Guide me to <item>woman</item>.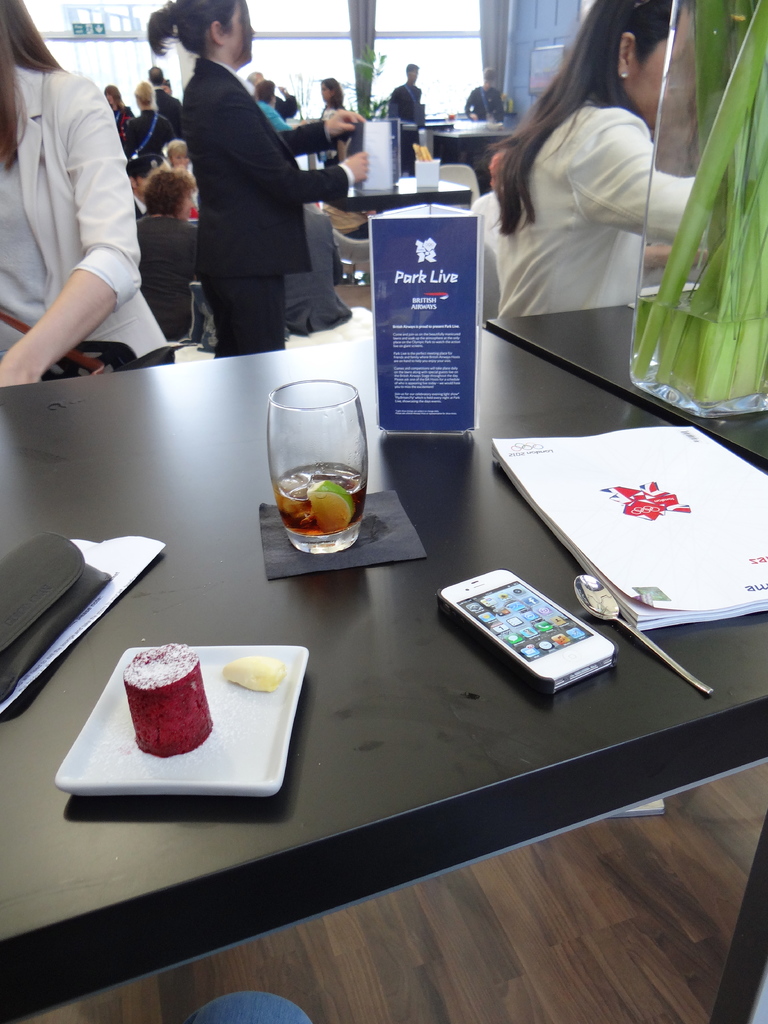
Guidance: box(168, 134, 187, 167).
